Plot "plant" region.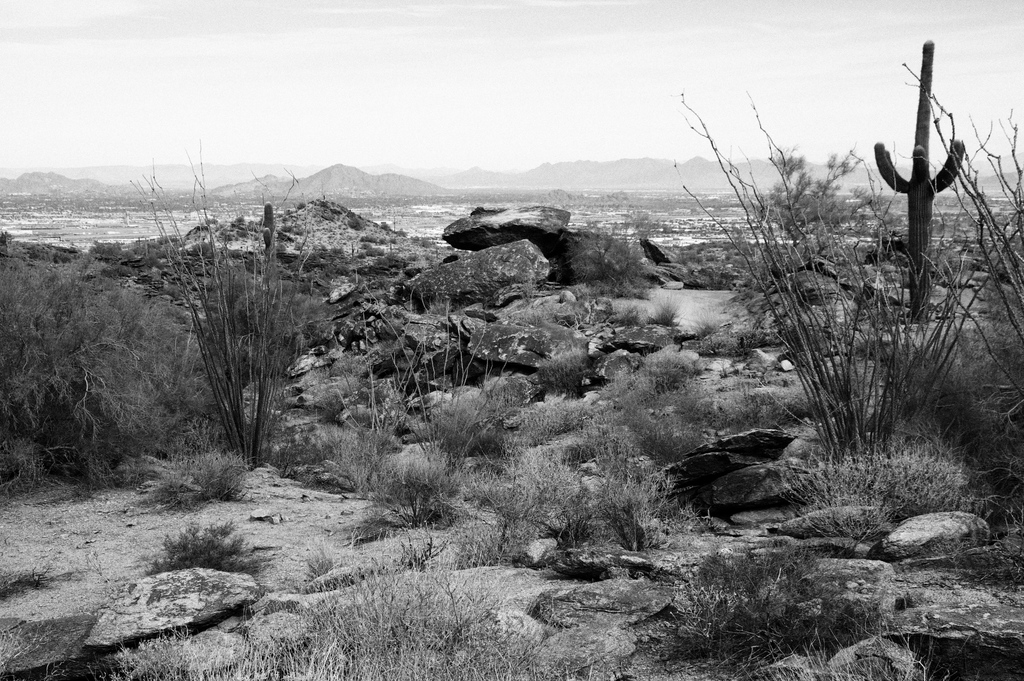
Plotted at 589/375/714/476.
